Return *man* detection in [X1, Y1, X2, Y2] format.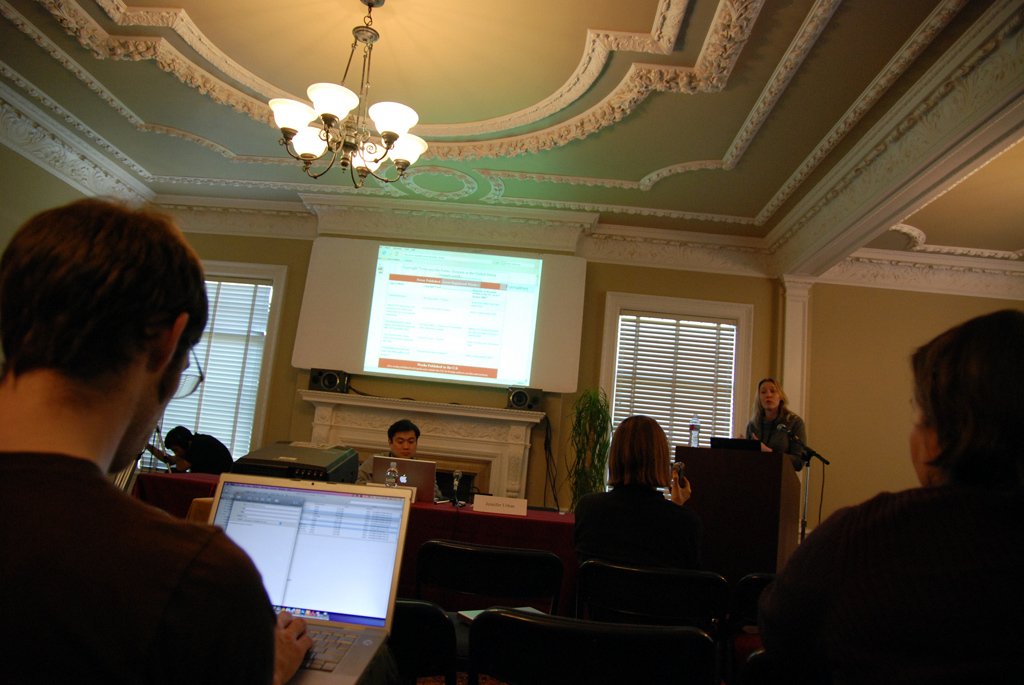
[146, 428, 235, 473].
